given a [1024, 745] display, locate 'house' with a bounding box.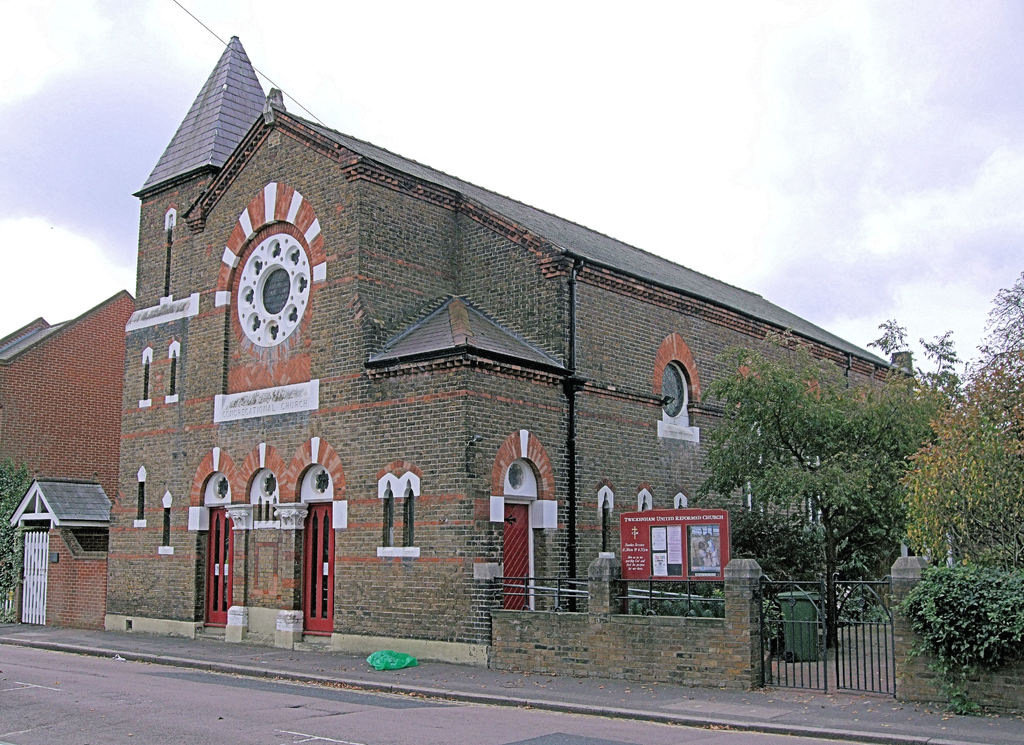
Located: x1=138 y1=26 x2=913 y2=677.
